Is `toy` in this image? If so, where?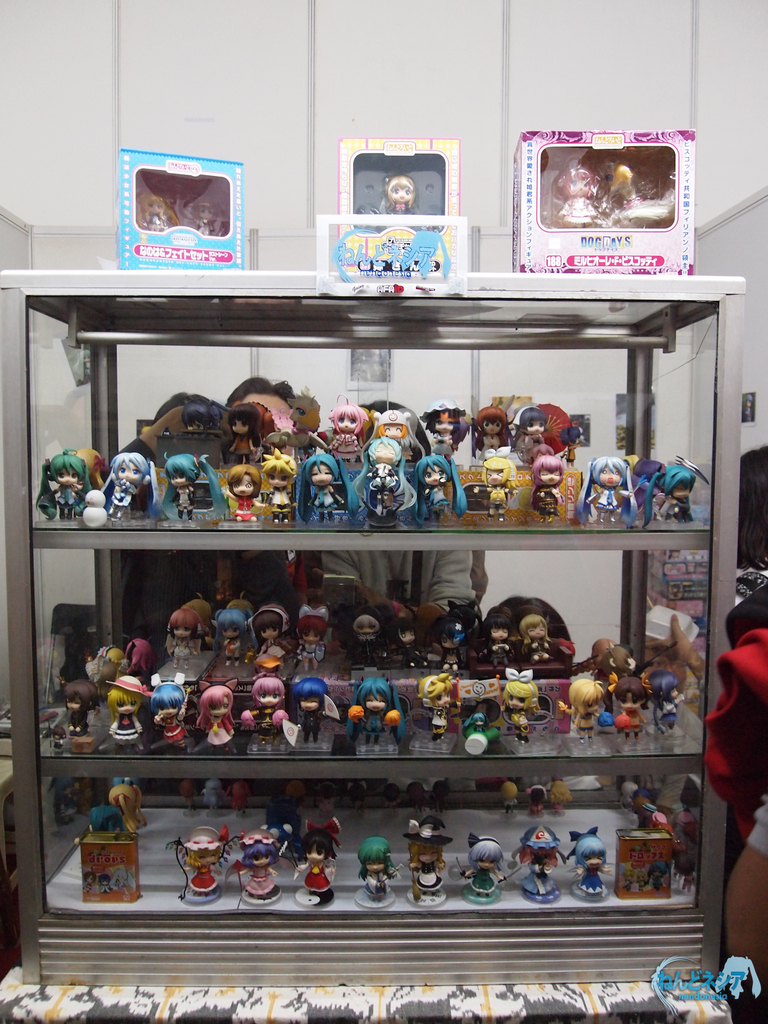
Yes, at BBox(431, 781, 450, 812).
